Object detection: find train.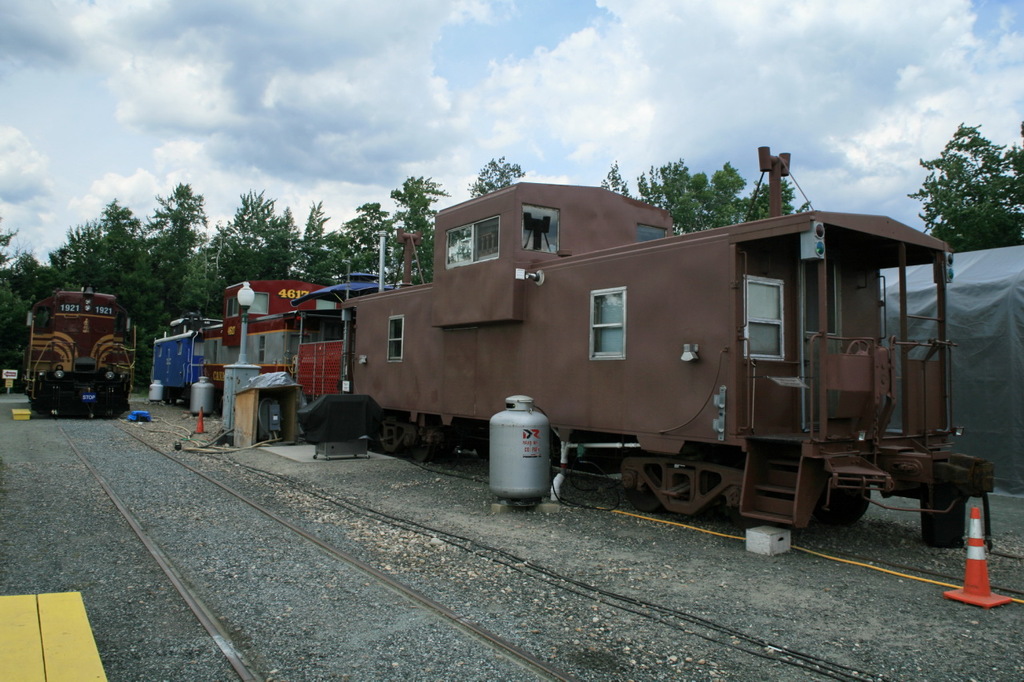
[left=20, top=288, right=134, bottom=414].
